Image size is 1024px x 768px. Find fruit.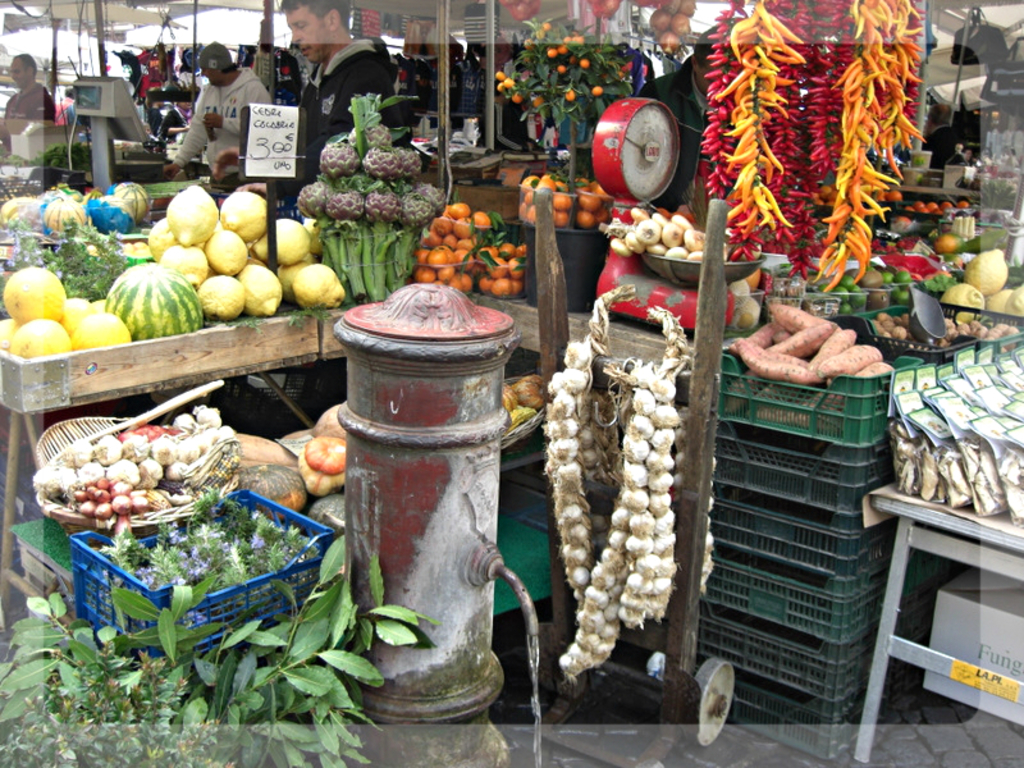
BBox(959, 246, 1012, 291).
